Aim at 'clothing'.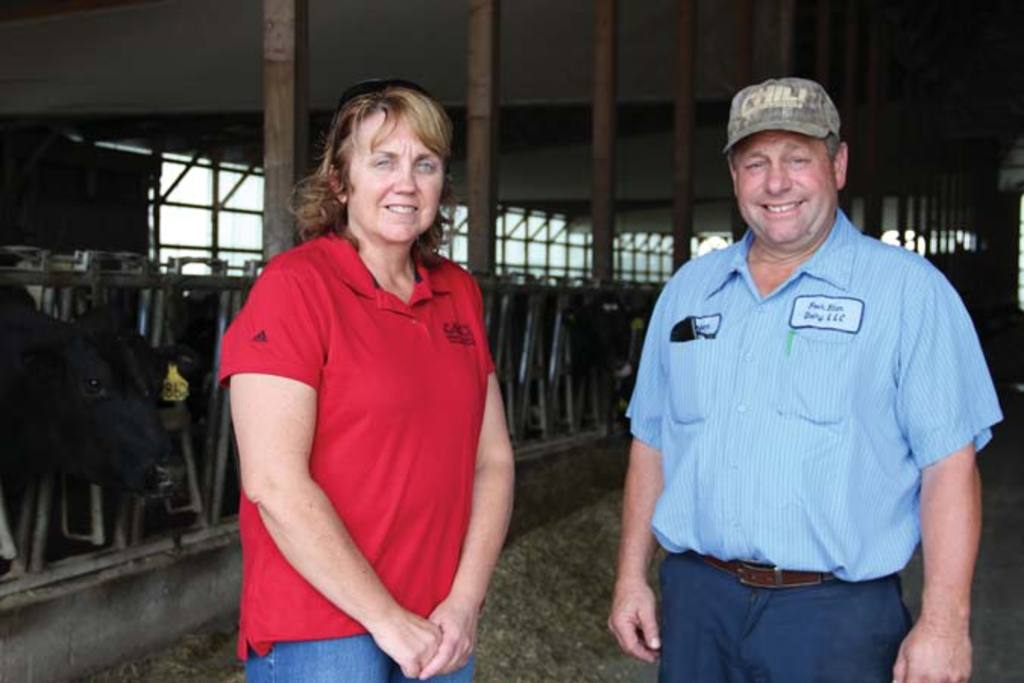
Aimed at detection(622, 208, 1004, 681).
